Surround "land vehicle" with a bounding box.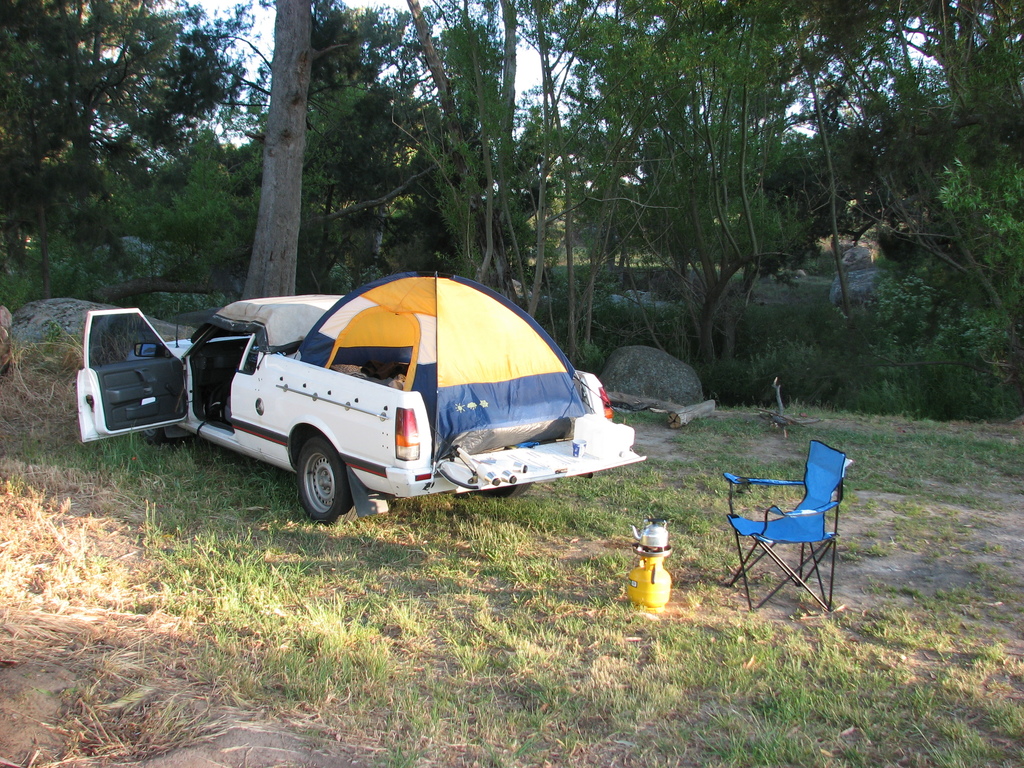
76,295,641,526.
